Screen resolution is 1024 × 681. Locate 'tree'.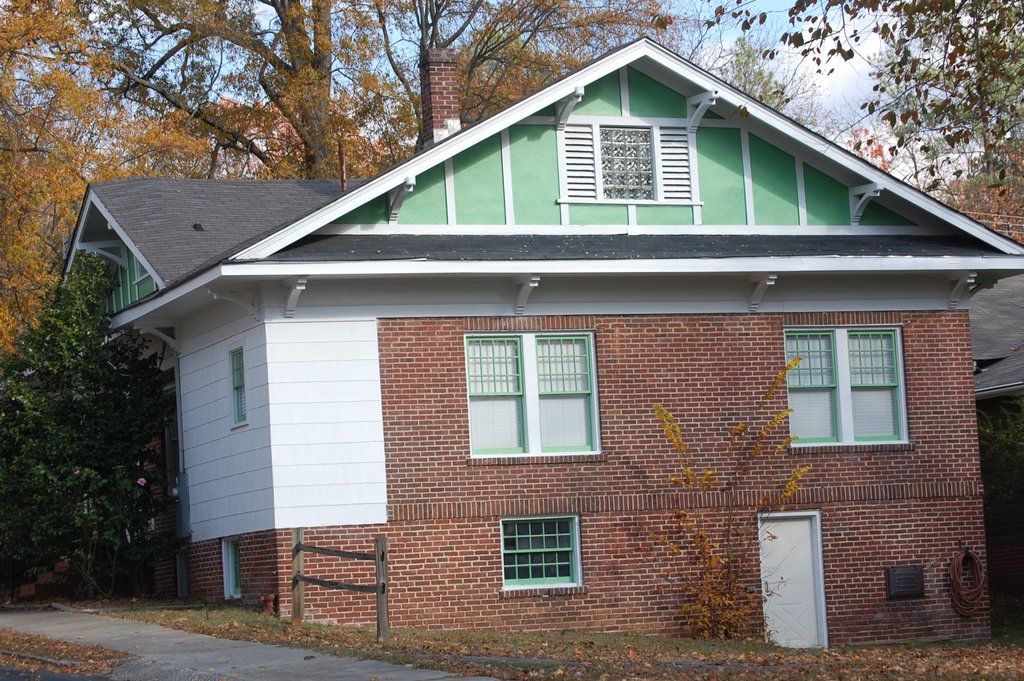
4, 0, 676, 341.
